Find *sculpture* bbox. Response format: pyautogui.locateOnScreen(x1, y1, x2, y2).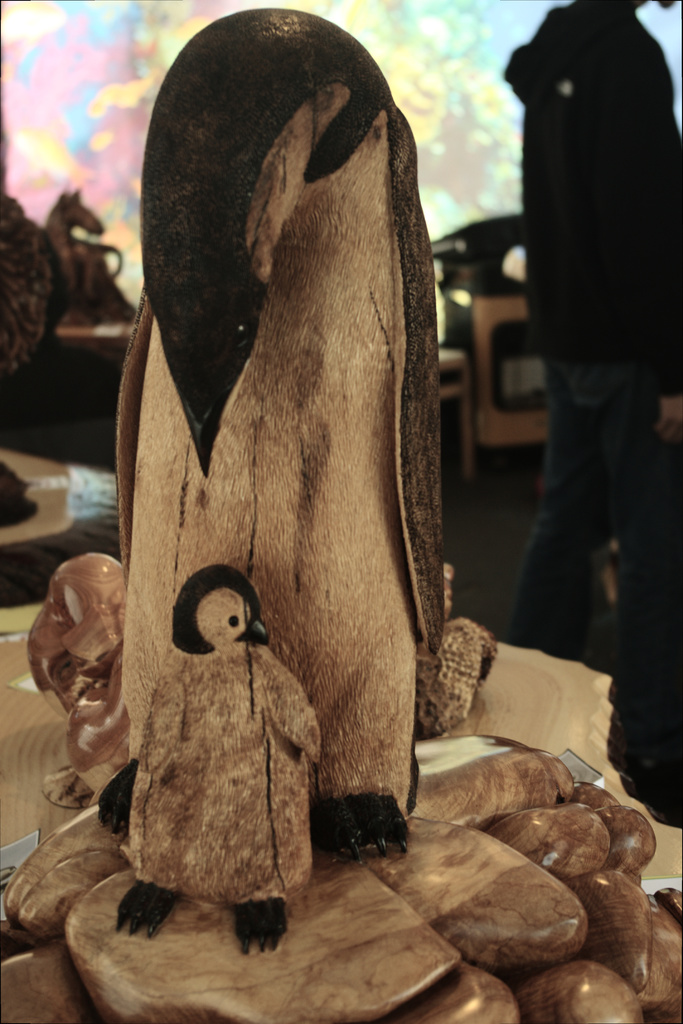
pyautogui.locateOnScreen(100, 0, 471, 843).
